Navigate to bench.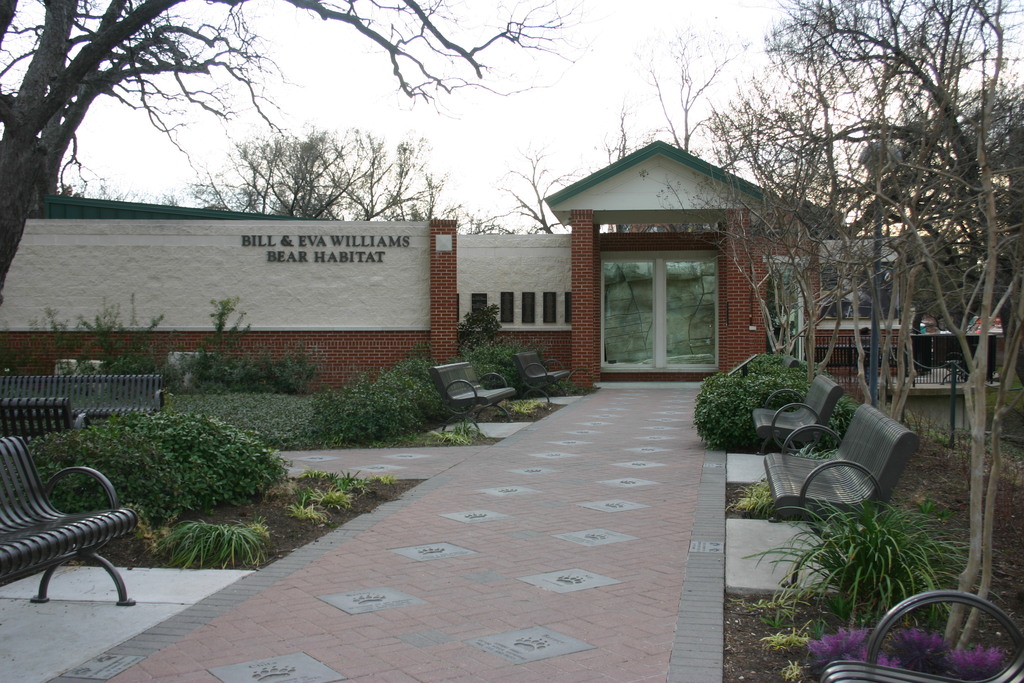
Navigation target: [x1=1, y1=370, x2=177, y2=438].
